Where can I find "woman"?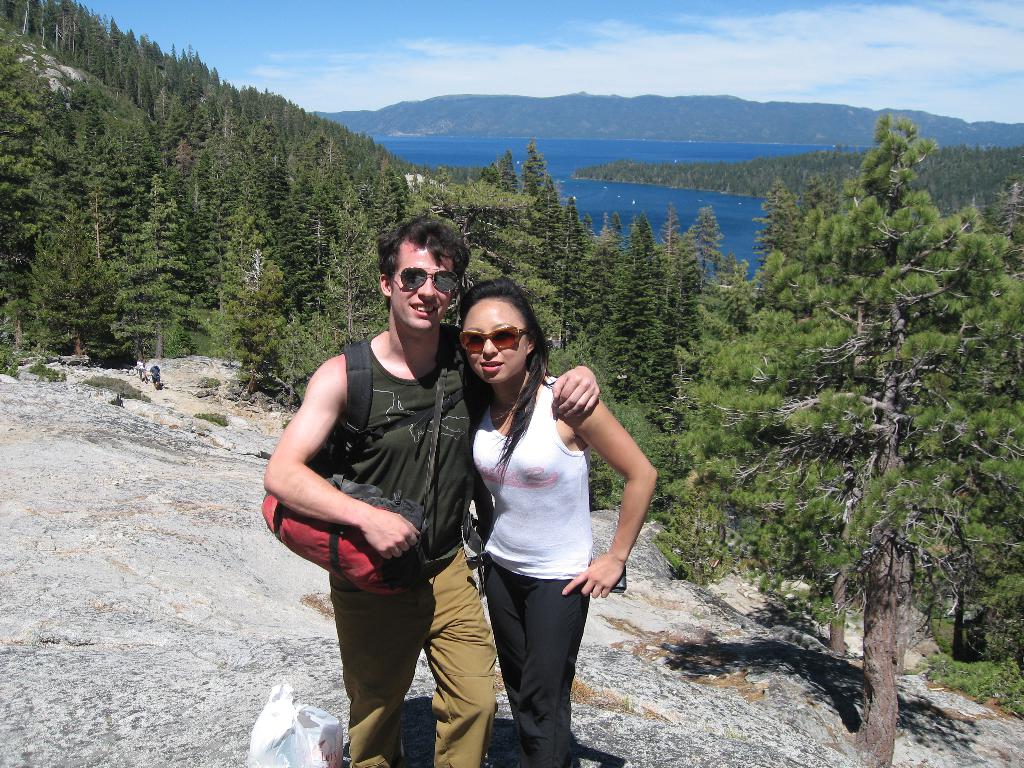
You can find it at (427,275,617,762).
